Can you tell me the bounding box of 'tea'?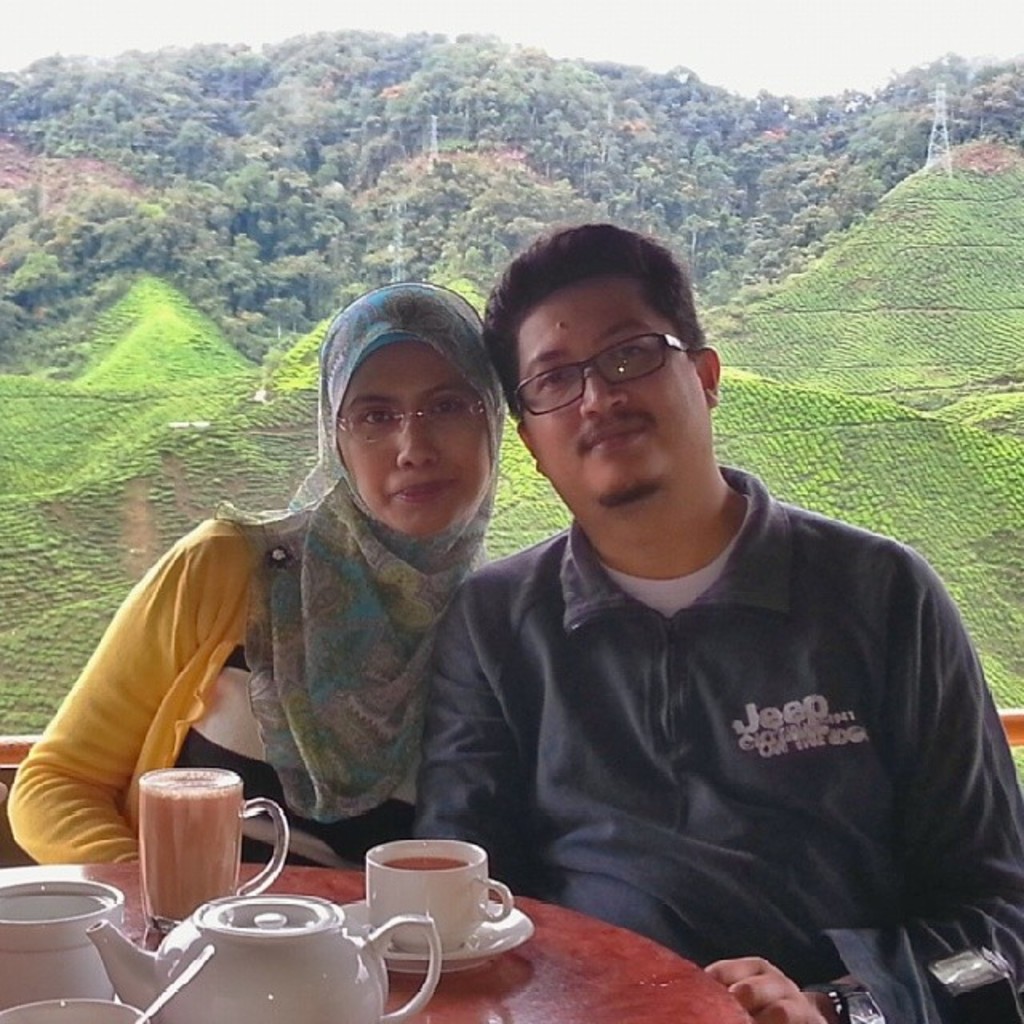
locate(382, 850, 466, 869).
